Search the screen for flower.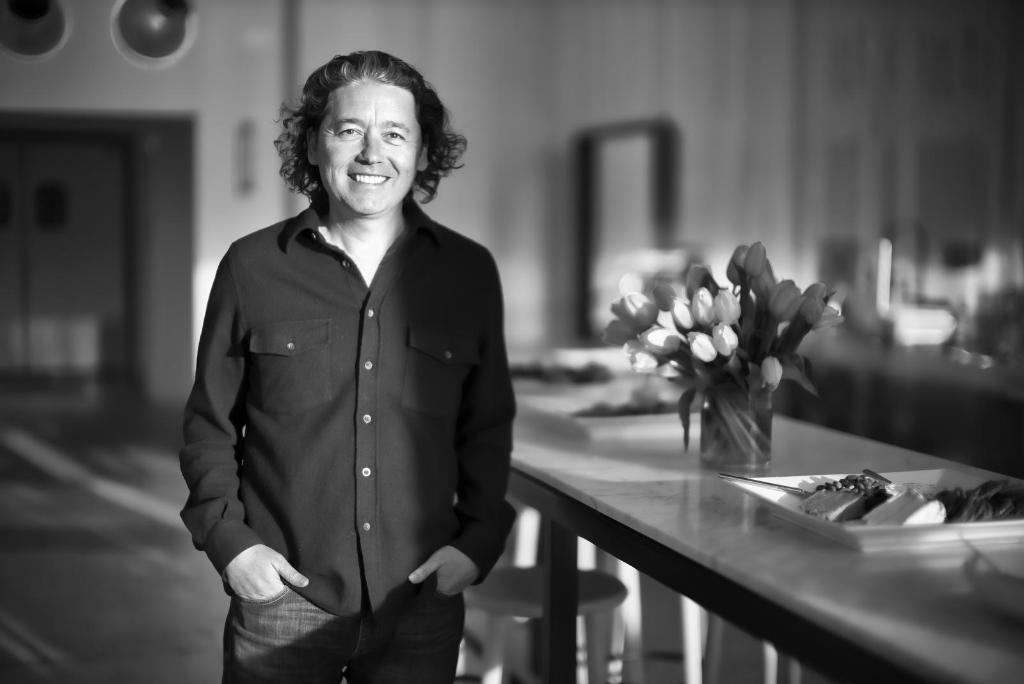
Found at locate(716, 320, 743, 363).
